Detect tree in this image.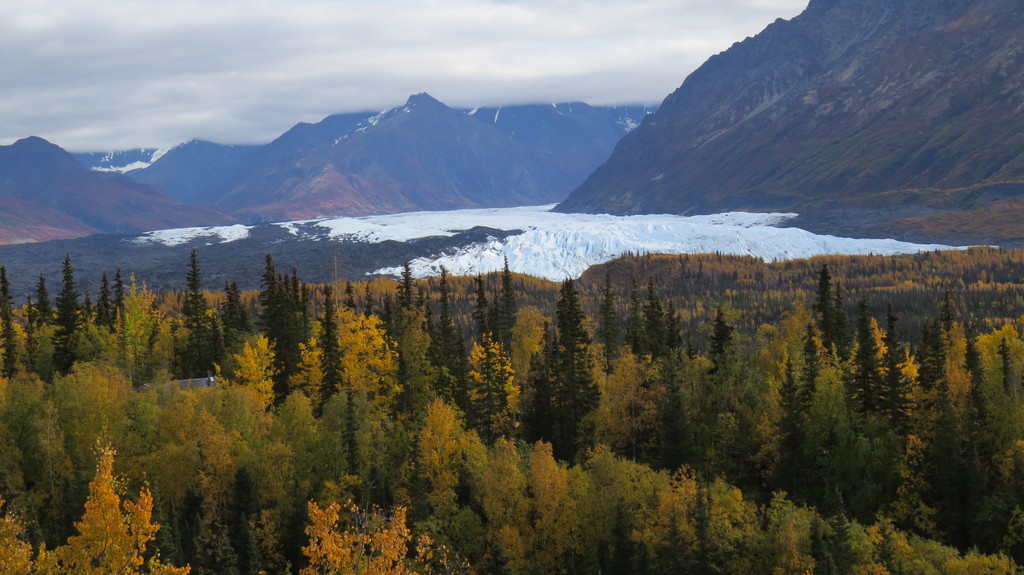
Detection: (824, 509, 870, 574).
